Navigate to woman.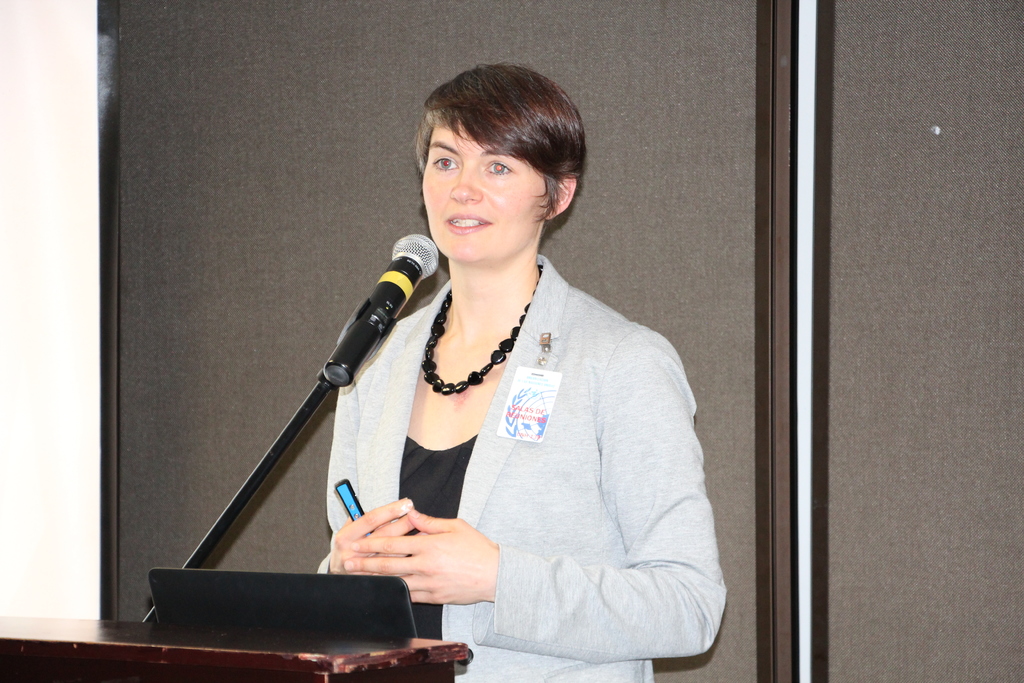
Navigation target: [left=350, top=110, right=715, bottom=668].
